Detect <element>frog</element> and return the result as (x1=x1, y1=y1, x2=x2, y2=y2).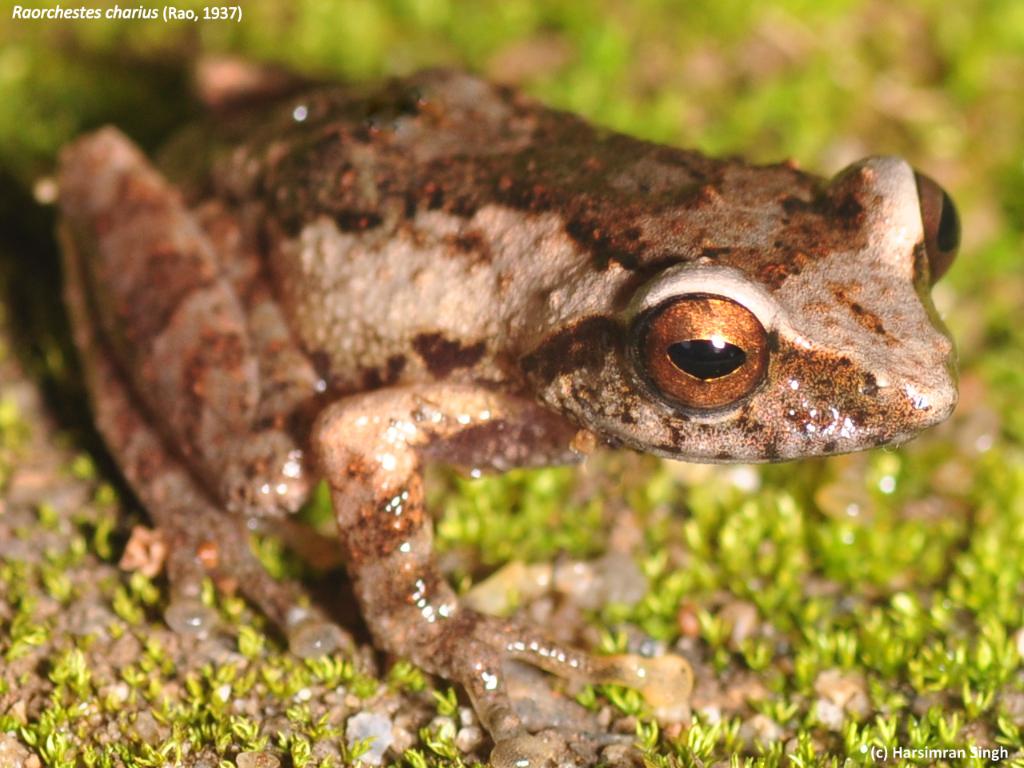
(x1=54, y1=70, x2=958, y2=767).
